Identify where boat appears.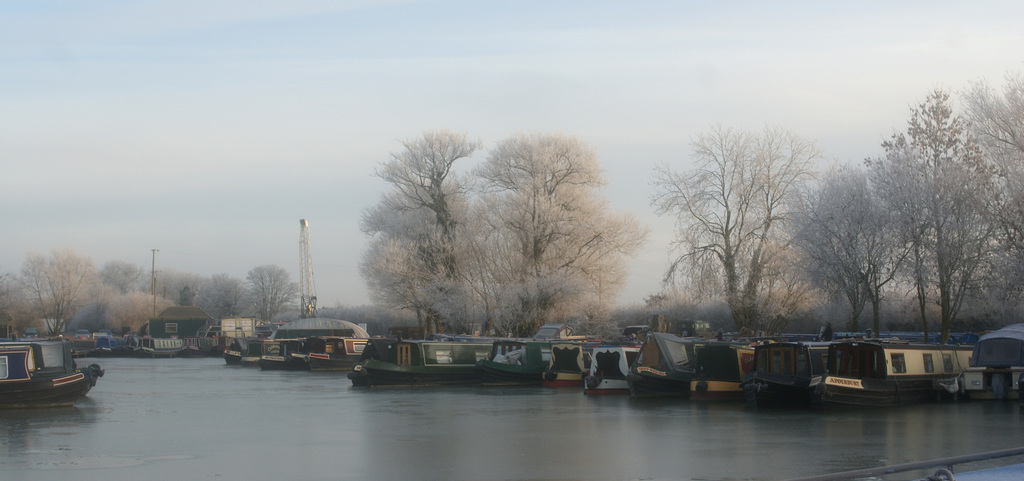
Appears at locate(355, 336, 477, 378).
